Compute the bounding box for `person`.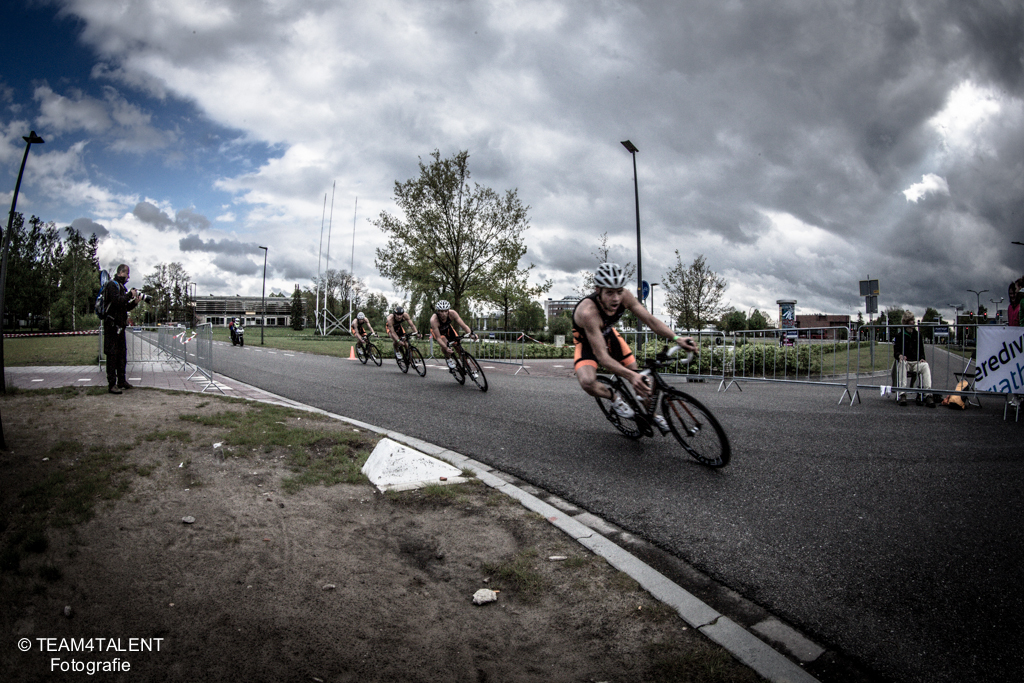
pyautogui.locateOnScreen(384, 305, 419, 367).
